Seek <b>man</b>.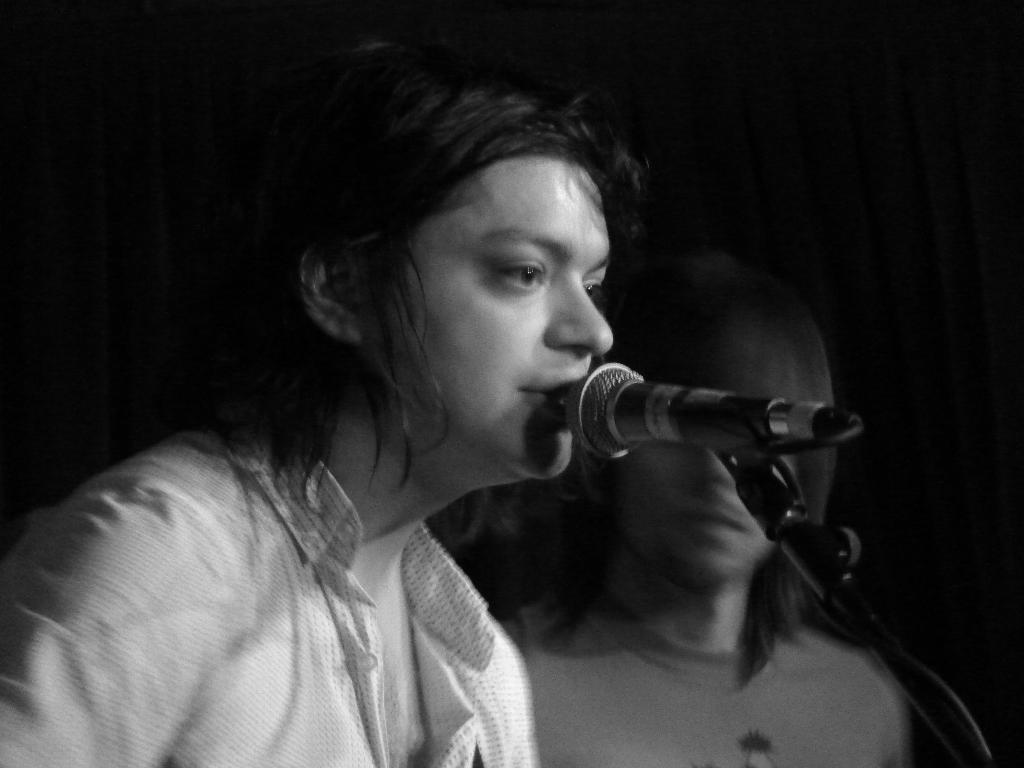
<bbox>0, 62, 647, 767</bbox>.
